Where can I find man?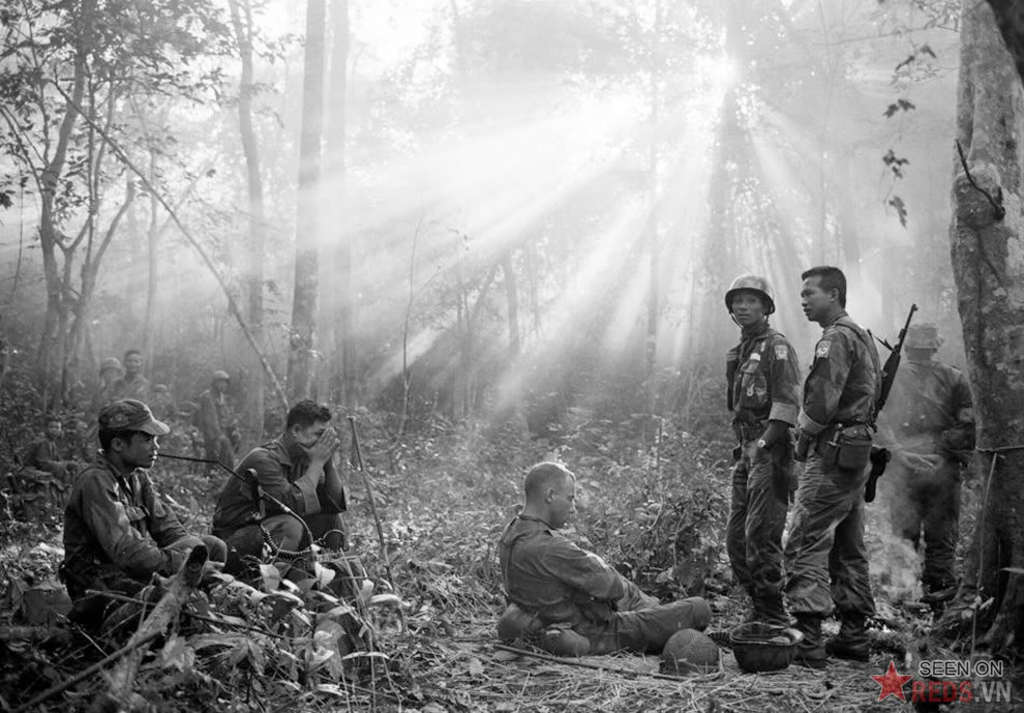
You can find it at [90,347,149,410].
